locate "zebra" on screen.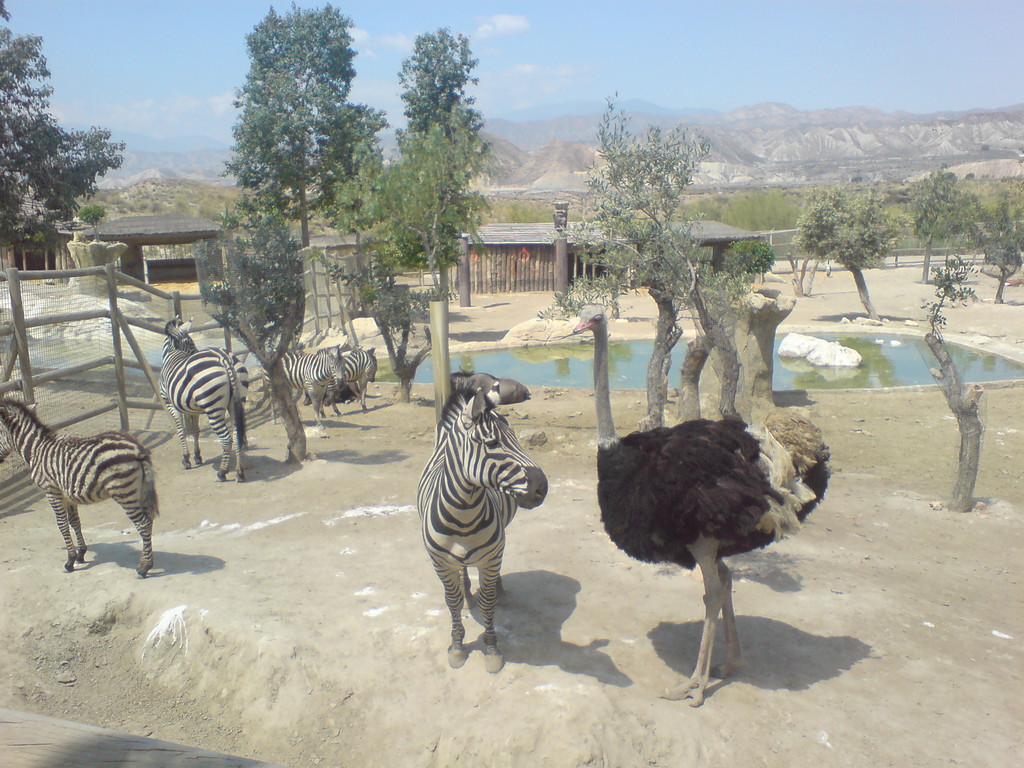
On screen at <box>413,380,550,672</box>.
